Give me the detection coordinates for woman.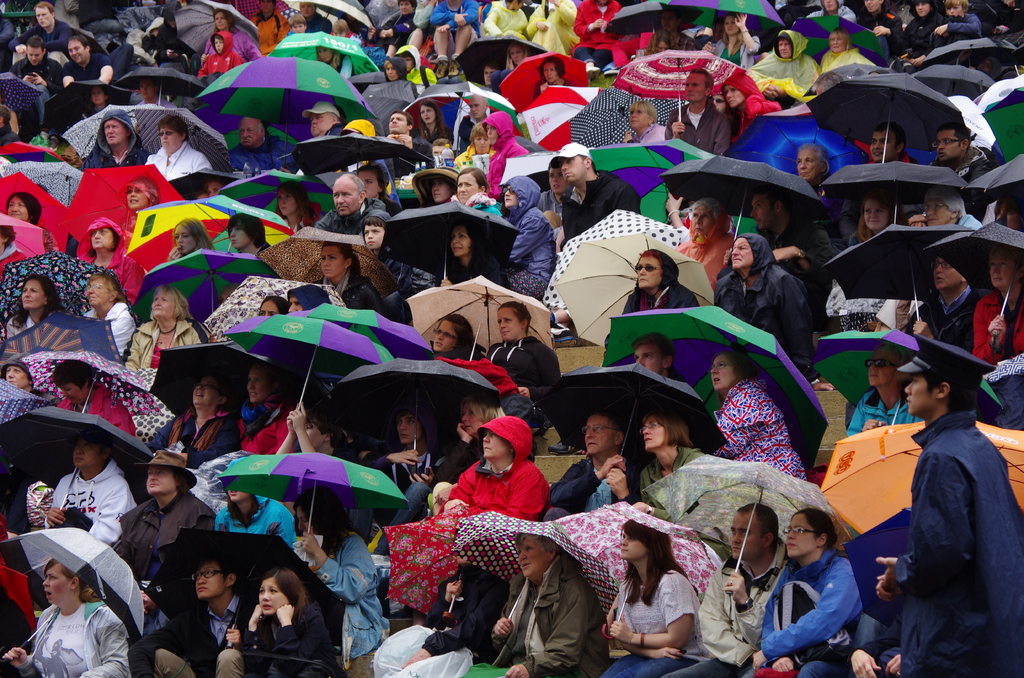
rect(901, 1, 945, 68).
